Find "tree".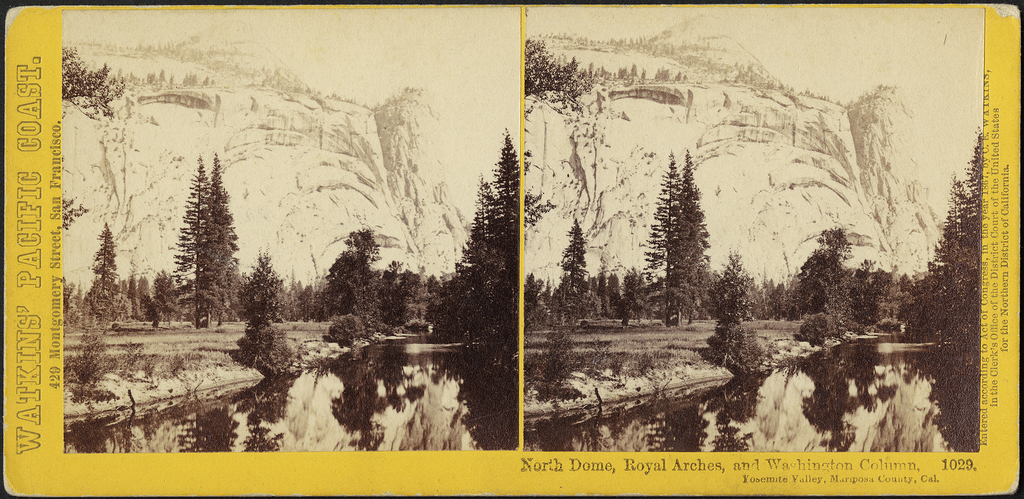
select_region(372, 259, 419, 327).
